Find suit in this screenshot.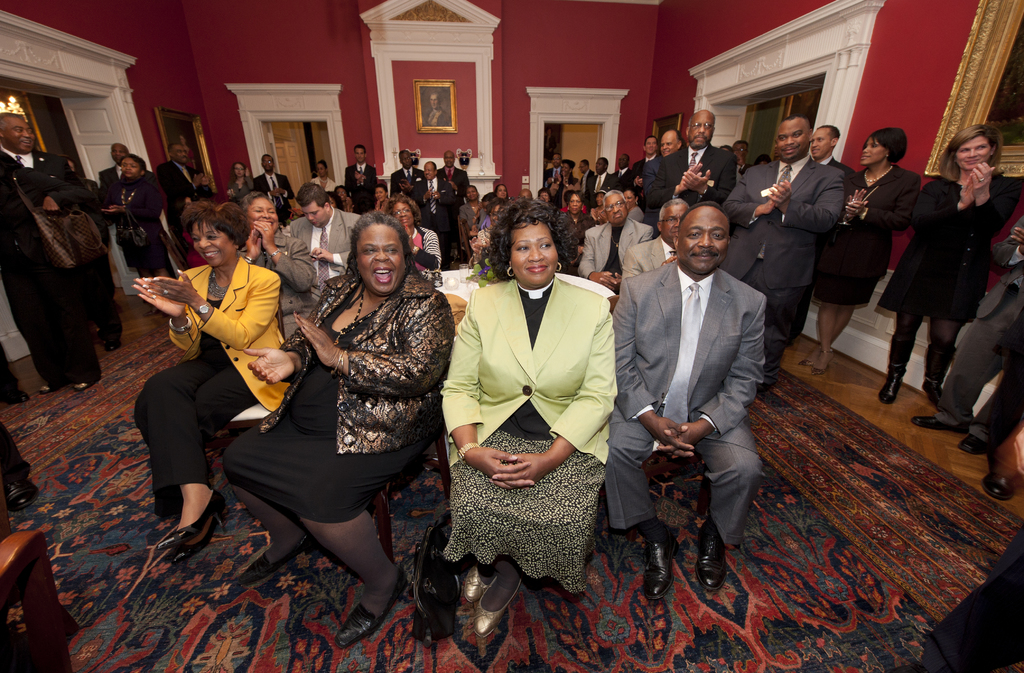
The bounding box for suit is (x1=435, y1=270, x2=628, y2=483).
